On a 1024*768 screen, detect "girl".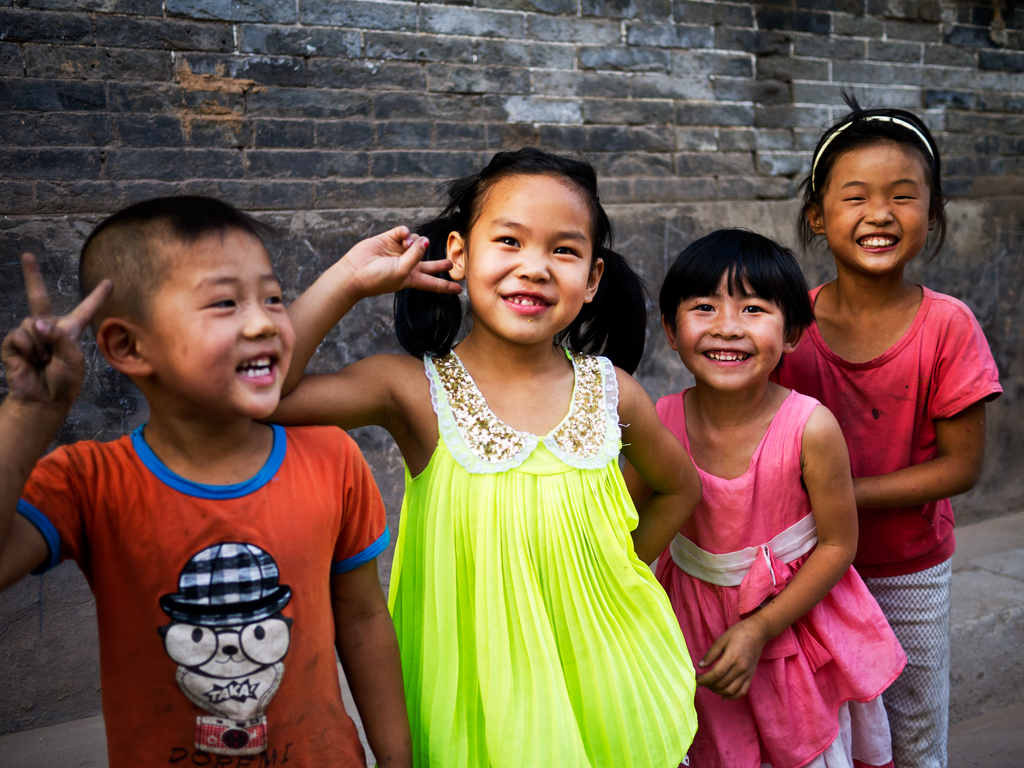
[771, 88, 1003, 767].
